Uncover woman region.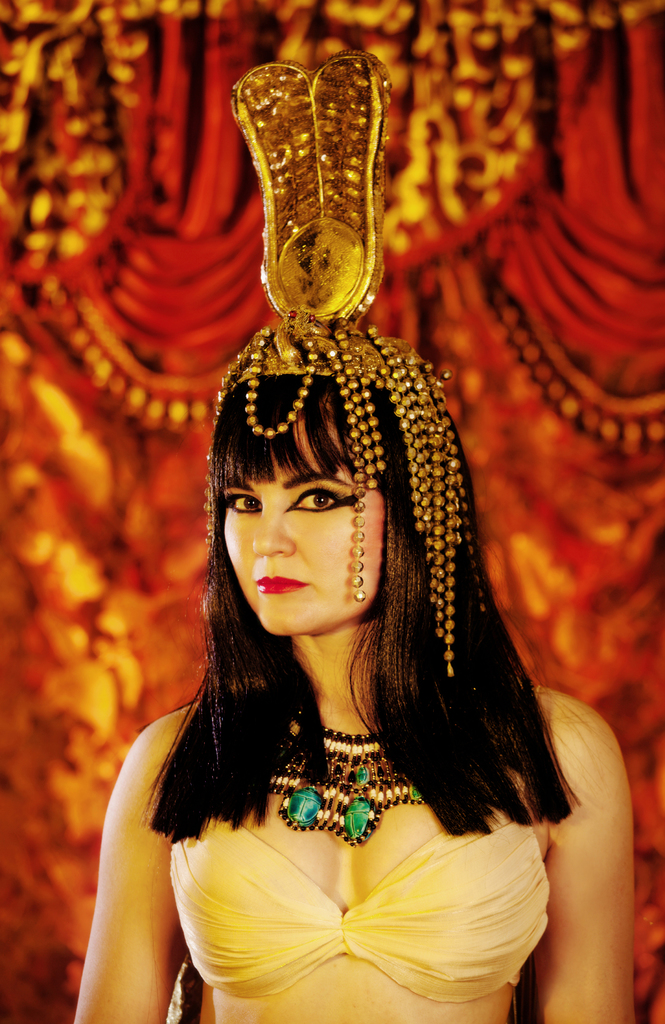
Uncovered: box(75, 49, 637, 1023).
